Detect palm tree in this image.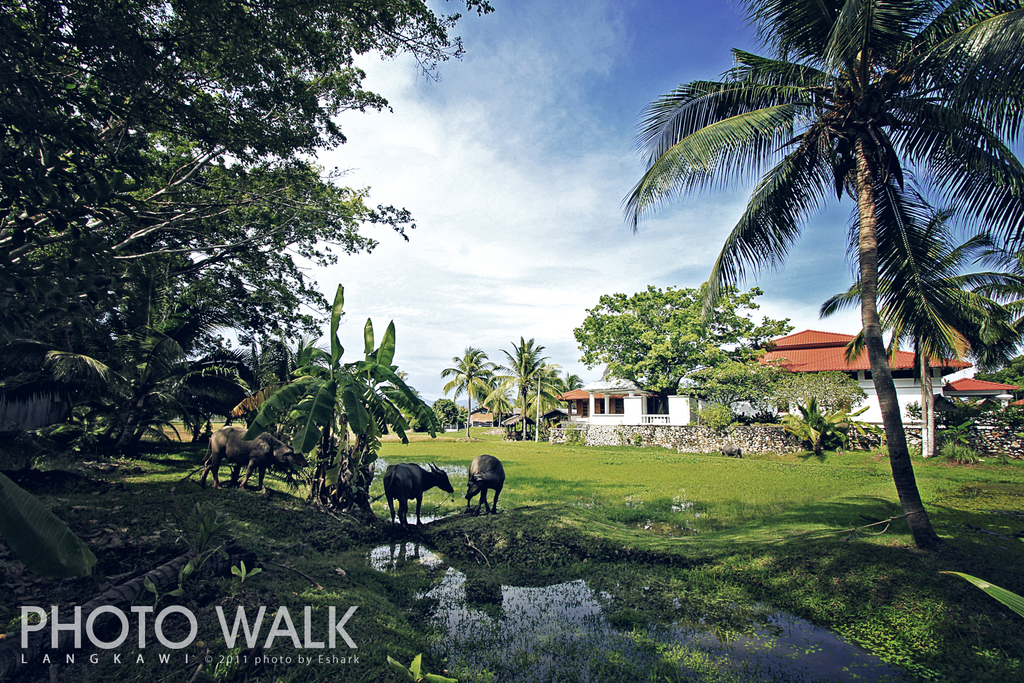
Detection: {"left": 684, "top": 344, "right": 803, "bottom": 435}.
